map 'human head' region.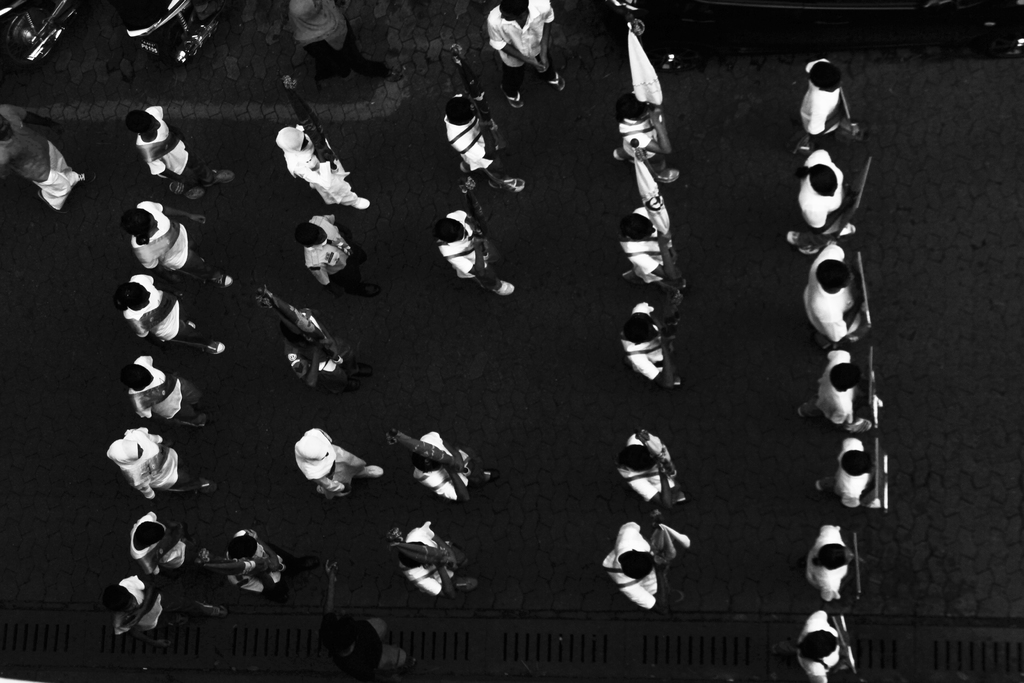
Mapped to [left=123, top=363, right=152, bottom=390].
